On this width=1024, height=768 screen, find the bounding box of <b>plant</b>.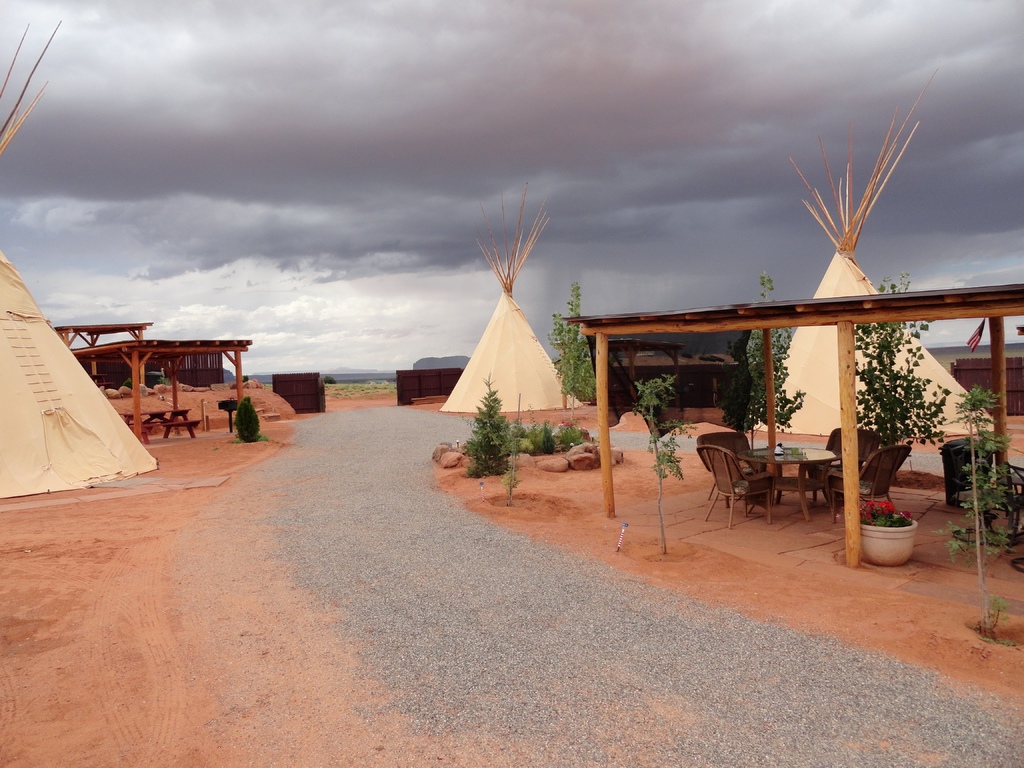
Bounding box: 467,373,518,481.
